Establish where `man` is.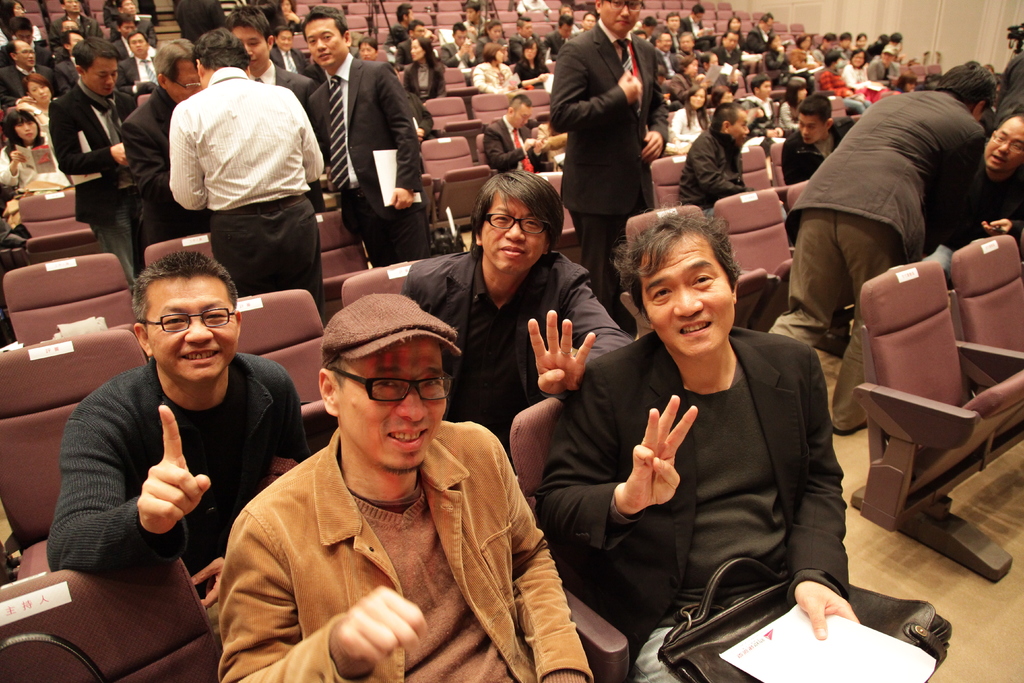
Established at locate(209, 293, 585, 682).
